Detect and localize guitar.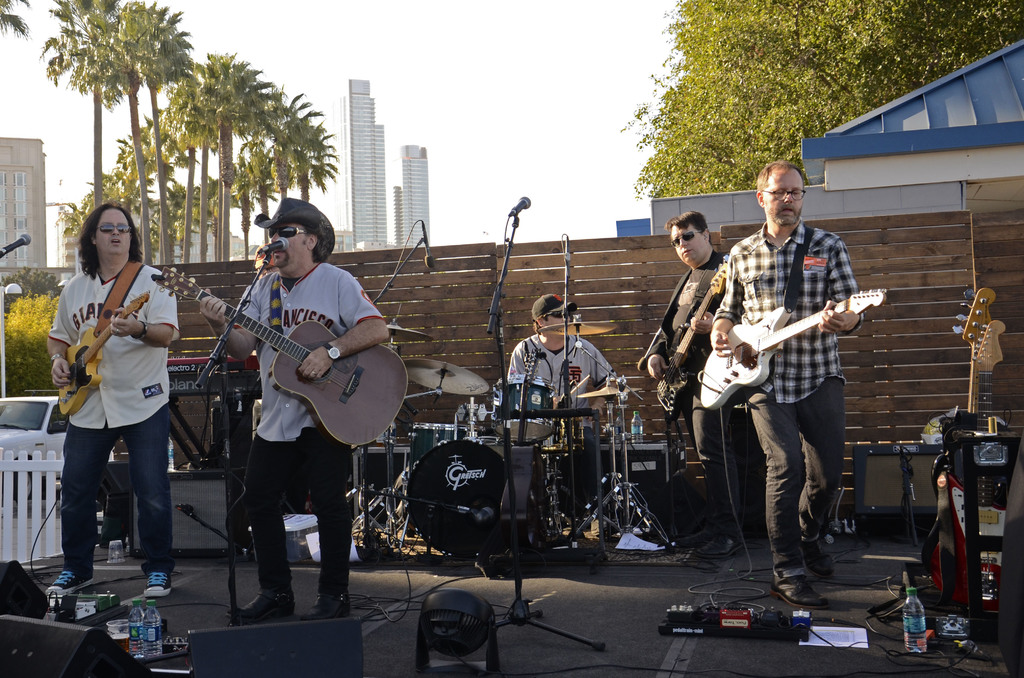
Localized at locate(653, 255, 740, 408).
